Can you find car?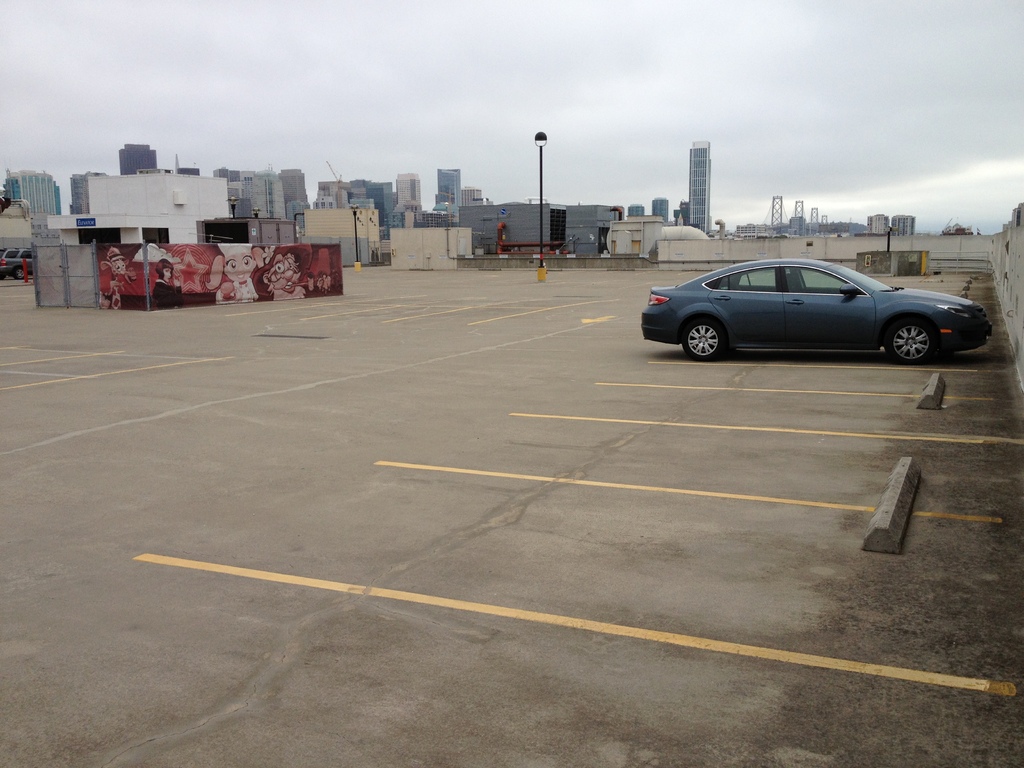
Yes, bounding box: <bbox>0, 239, 33, 282</bbox>.
